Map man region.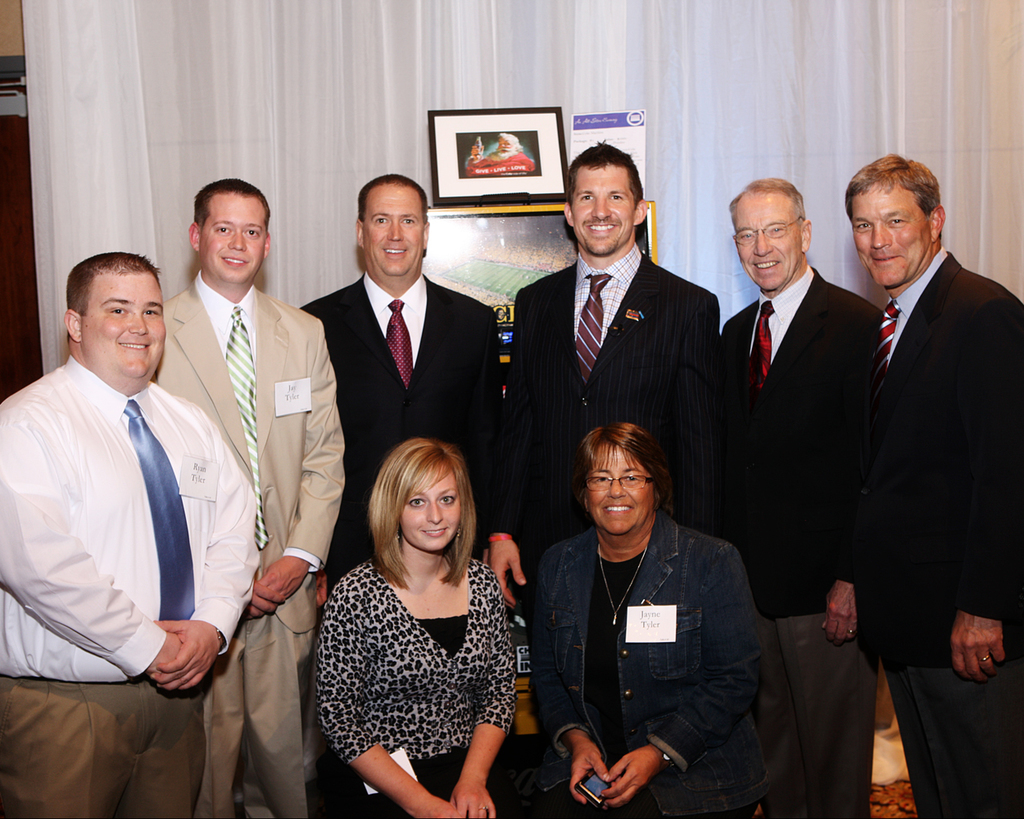
Mapped to <box>149,177,347,818</box>.
